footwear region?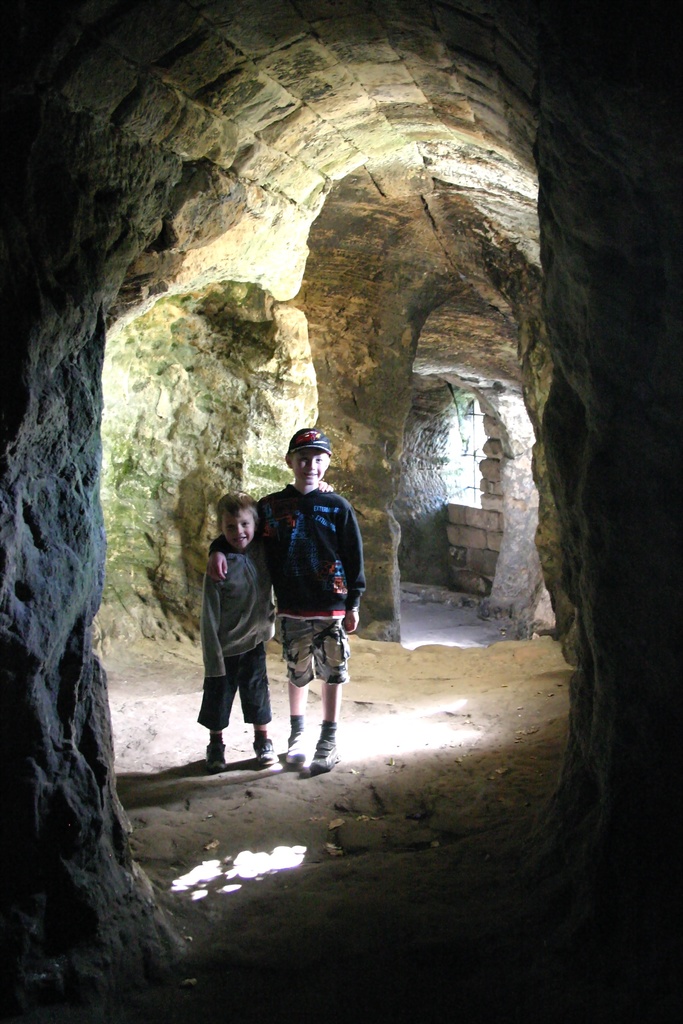
crop(272, 729, 306, 760)
